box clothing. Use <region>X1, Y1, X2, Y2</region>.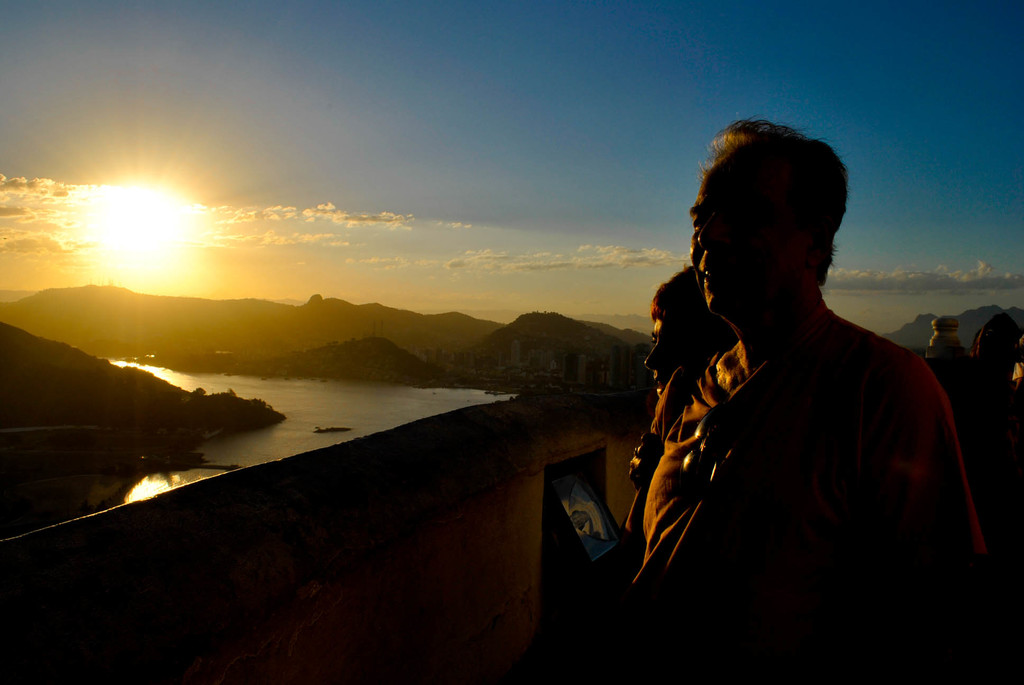
<region>625, 299, 952, 673</region>.
